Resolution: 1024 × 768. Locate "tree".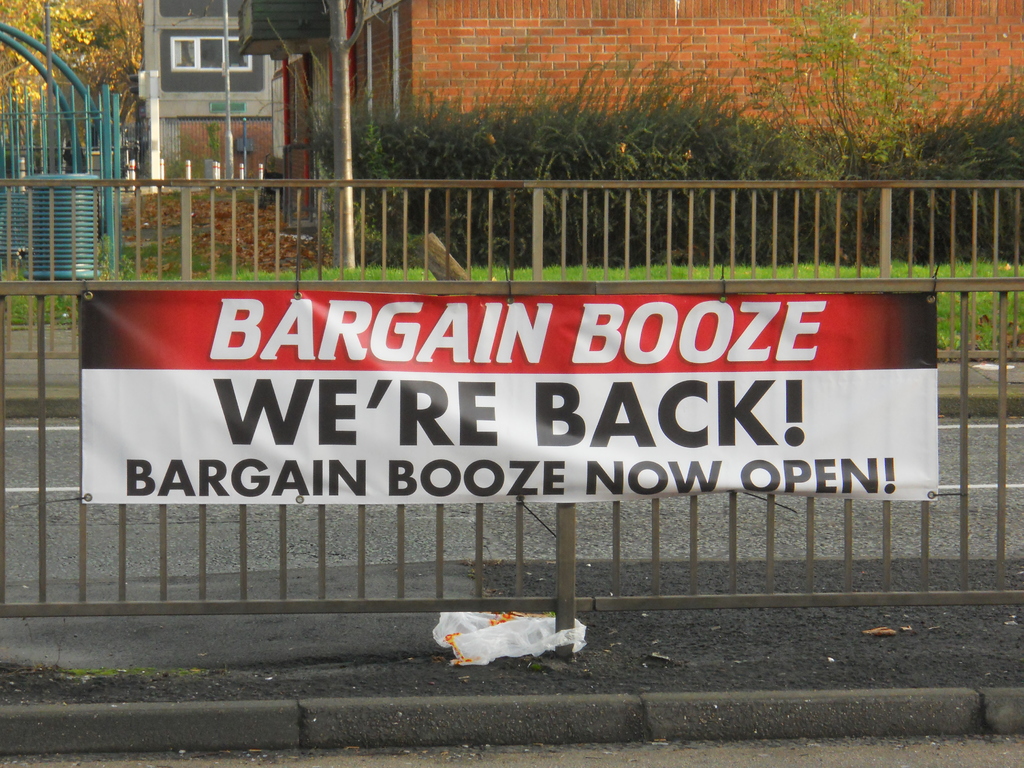
select_region(0, 0, 97, 157).
